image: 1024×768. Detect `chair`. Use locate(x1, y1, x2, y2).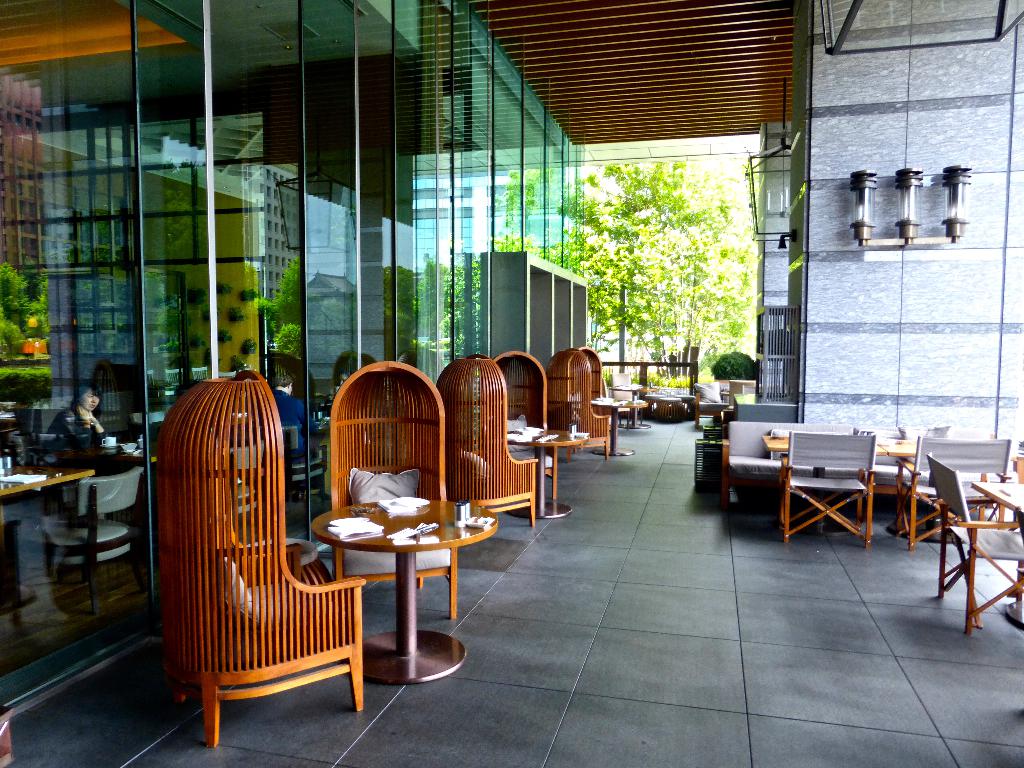
locate(890, 433, 1012, 559).
